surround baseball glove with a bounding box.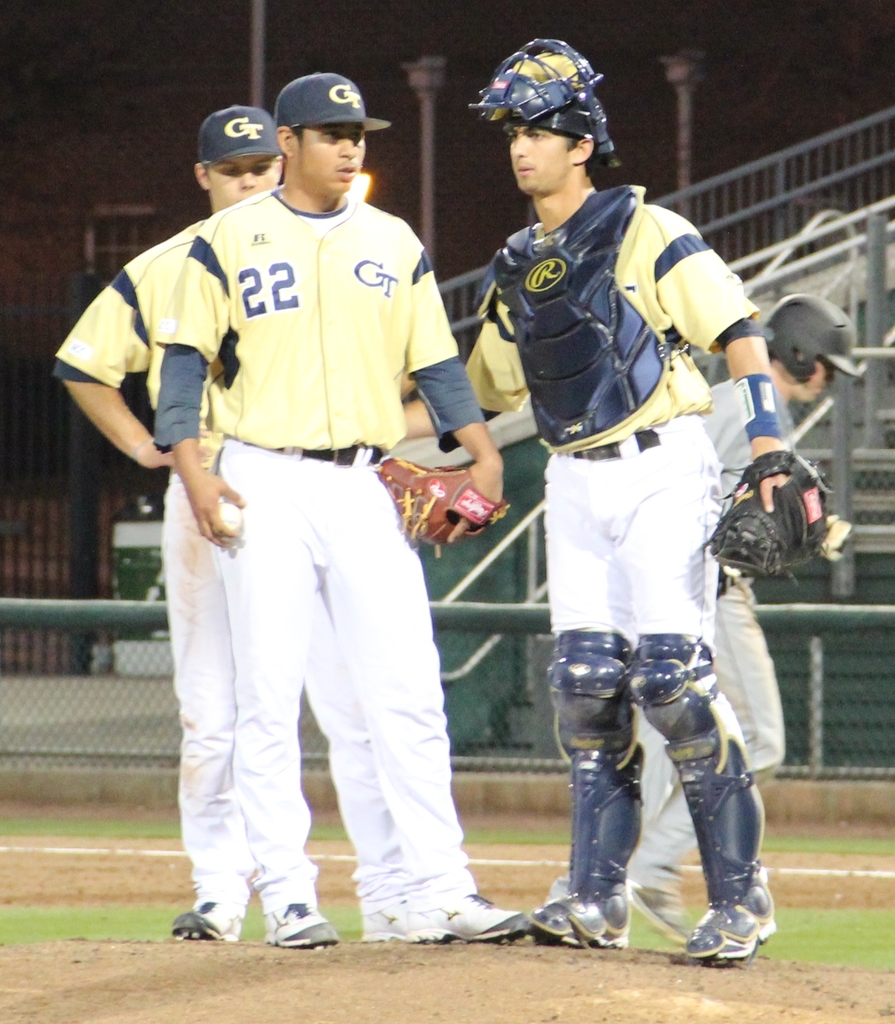
detection(373, 455, 514, 558).
